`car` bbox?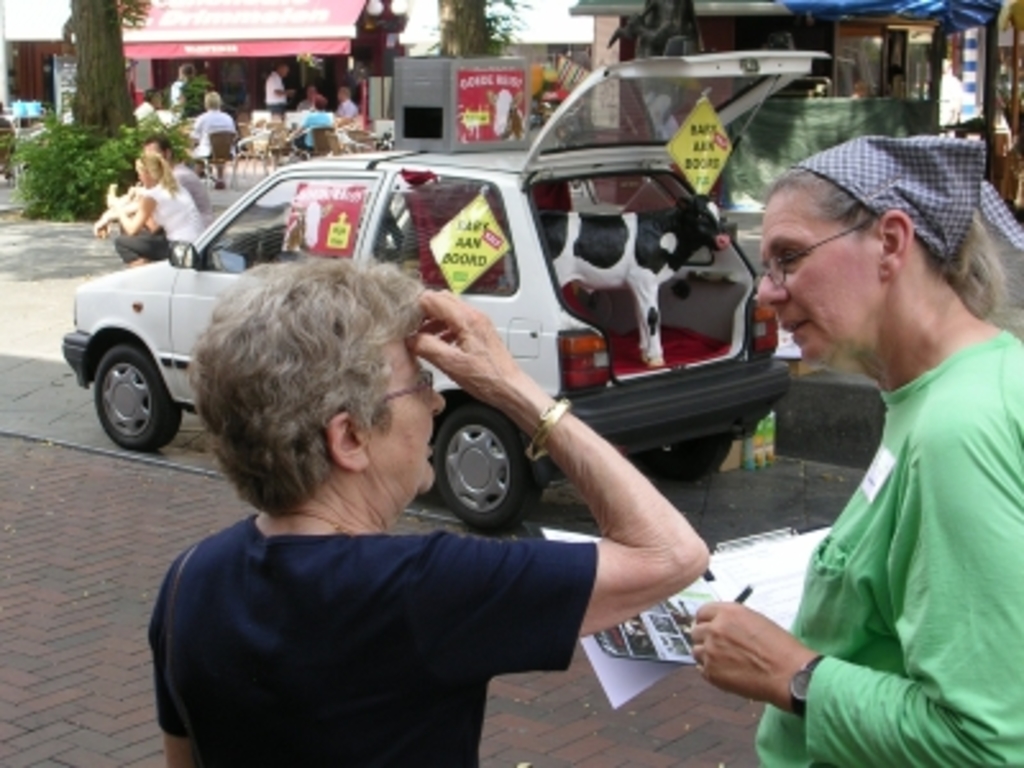
left=54, top=44, right=827, bottom=530
